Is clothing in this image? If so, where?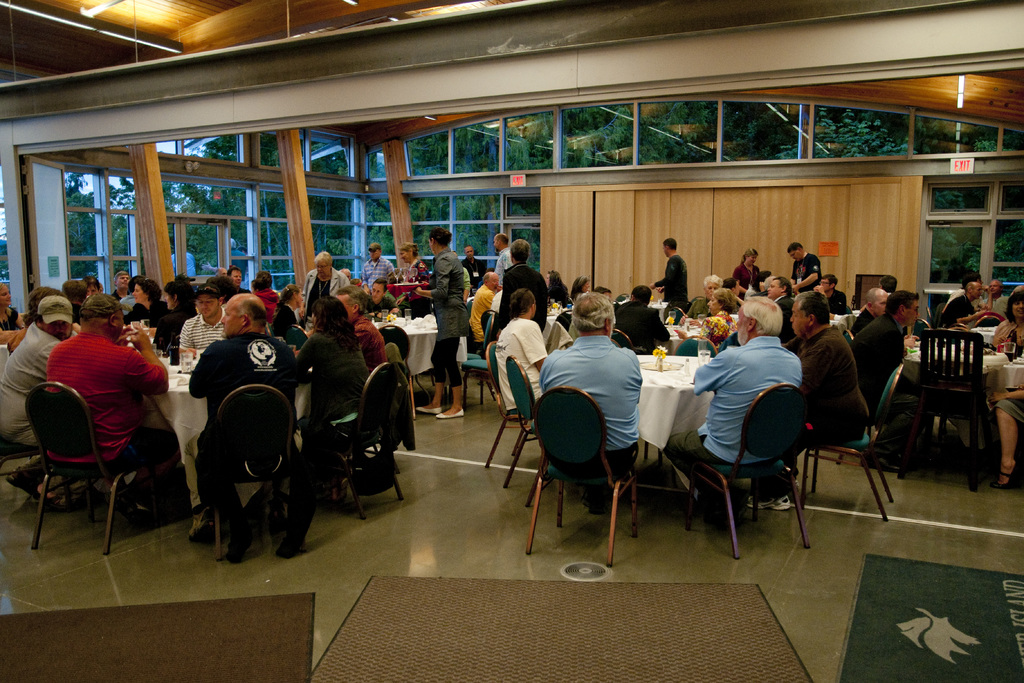
Yes, at detection(536, 330, 698, 504).
